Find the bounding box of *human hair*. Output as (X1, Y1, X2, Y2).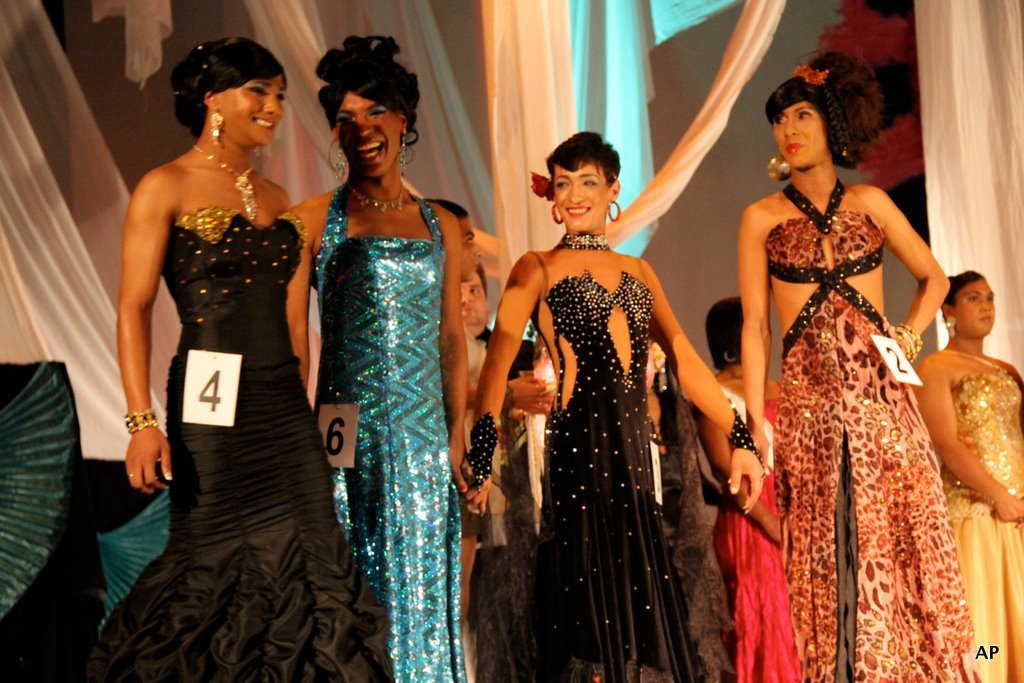
(542, 128, 621, 191).
